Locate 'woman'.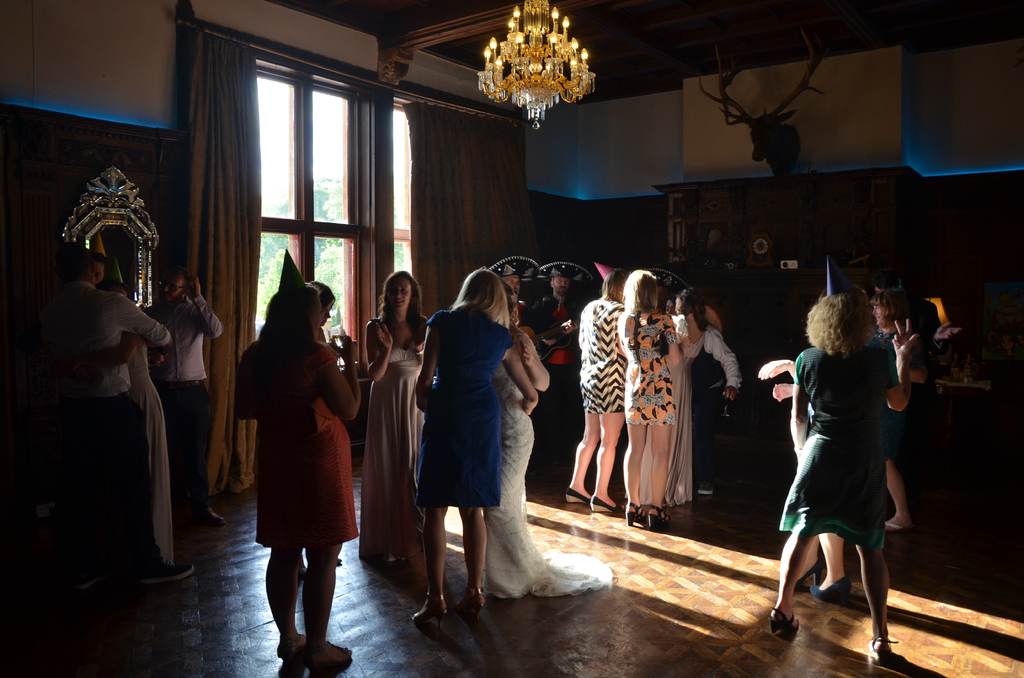
Bounding box: {"x1": 405, "y1": 261, "x2": 545, "y2": 628}.
